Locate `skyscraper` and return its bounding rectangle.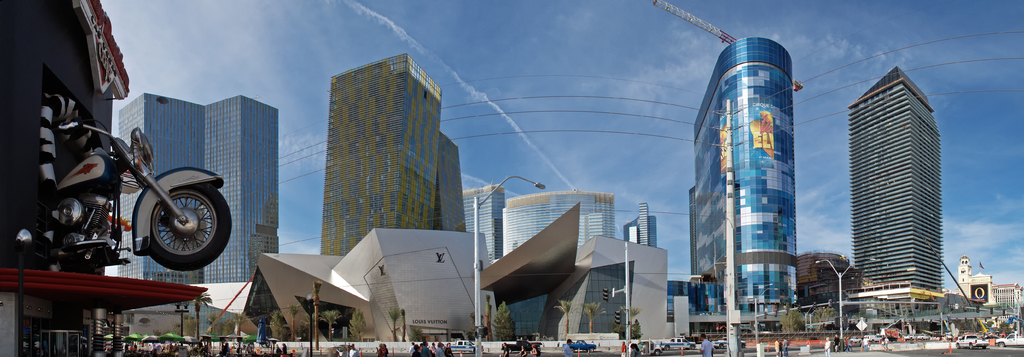
pyautogui.locateOnScreen(321, 51, 443, 252).
